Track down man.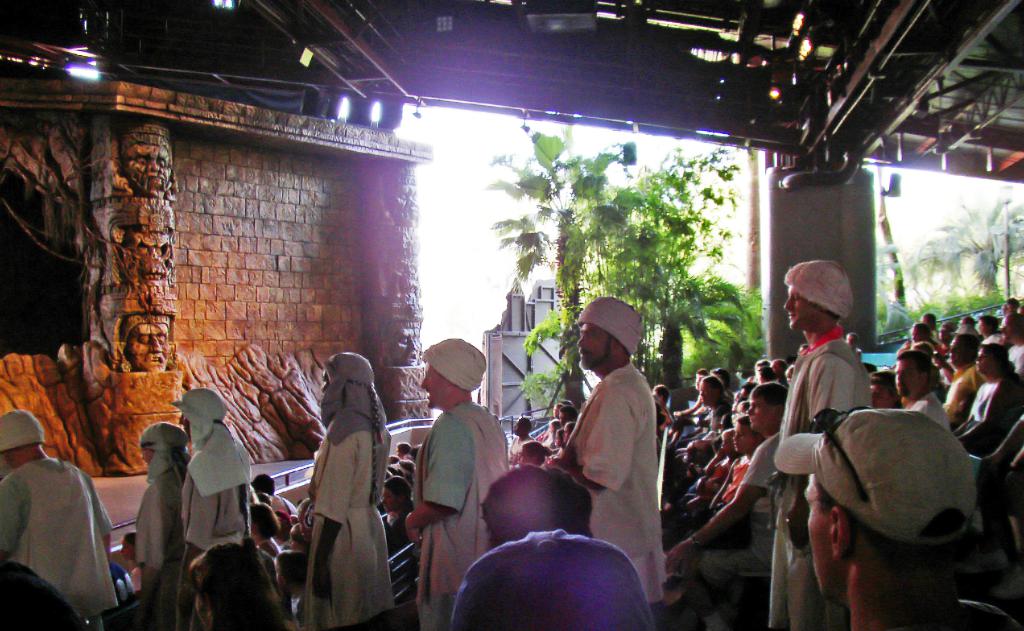
Tracked to crop(695, 374, 729, 422).
